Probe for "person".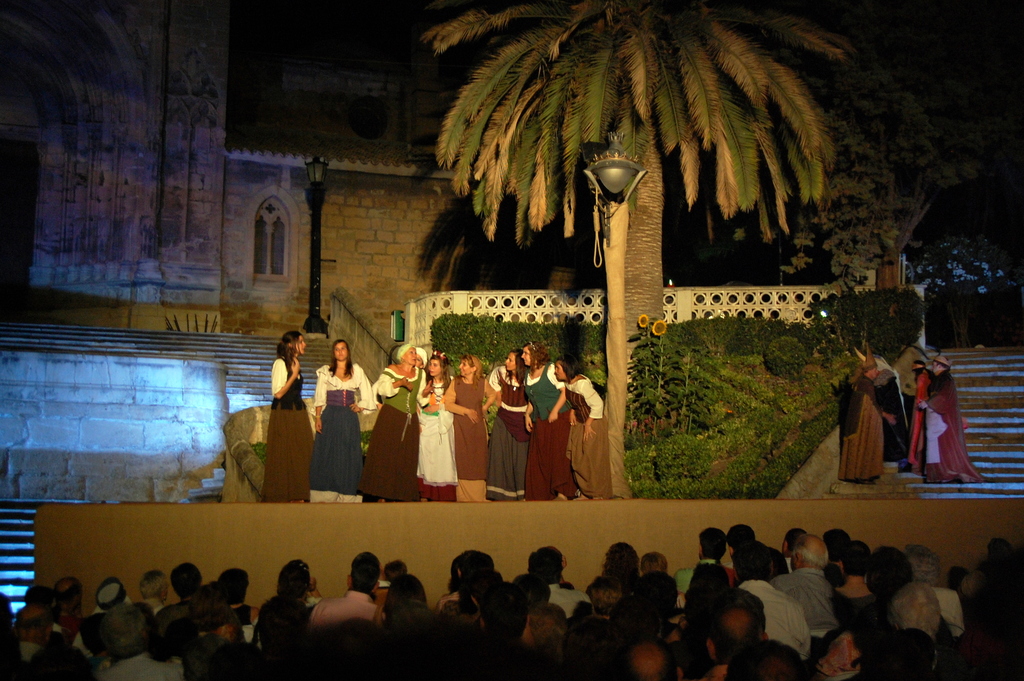
Probe result: region(854, 352, 906, 497).
